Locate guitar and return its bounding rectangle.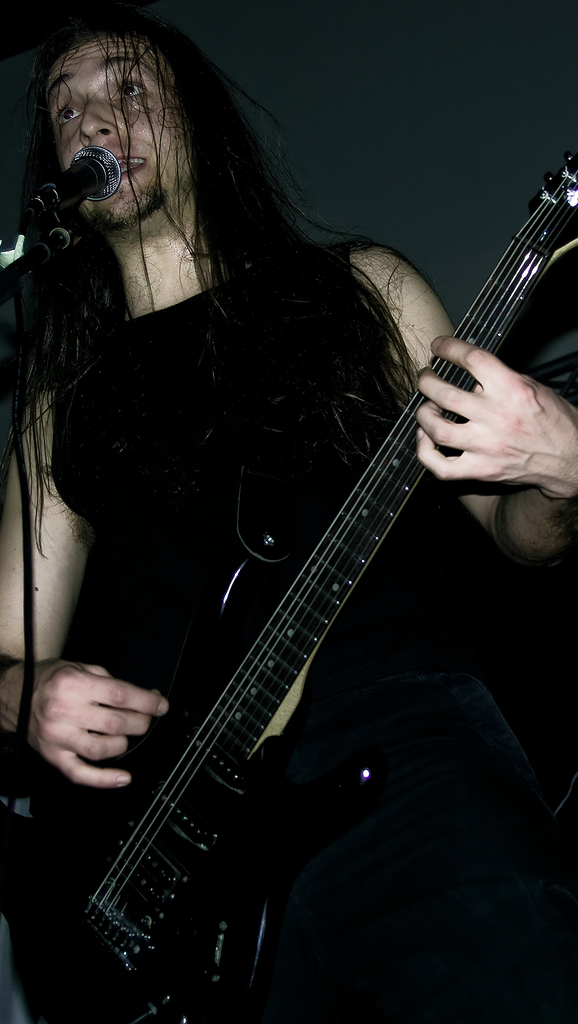
44 176 569 1023.
